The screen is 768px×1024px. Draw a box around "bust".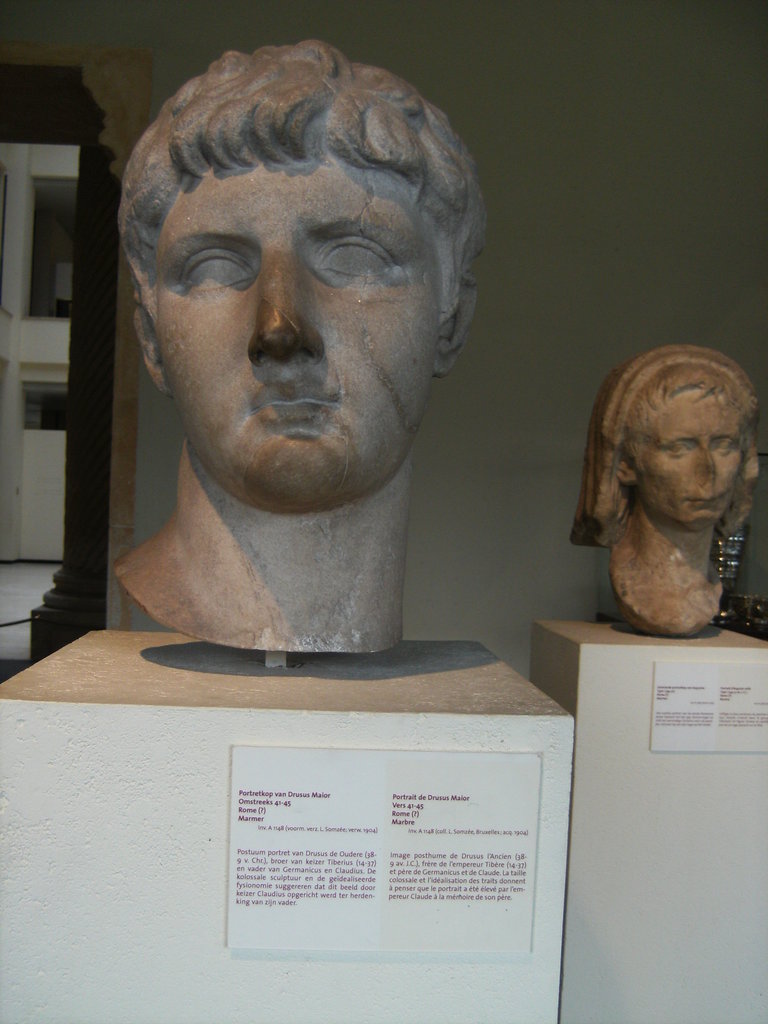
564 346 767 641.
